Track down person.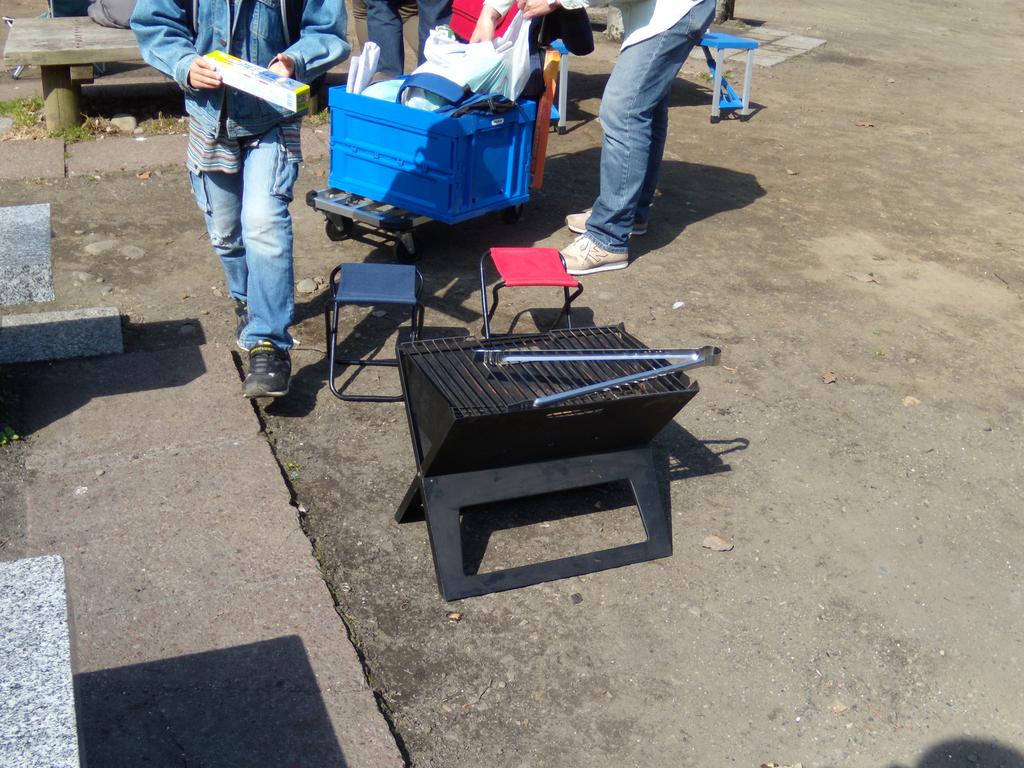
Tracked to box=[360, 0, 452, 77].
